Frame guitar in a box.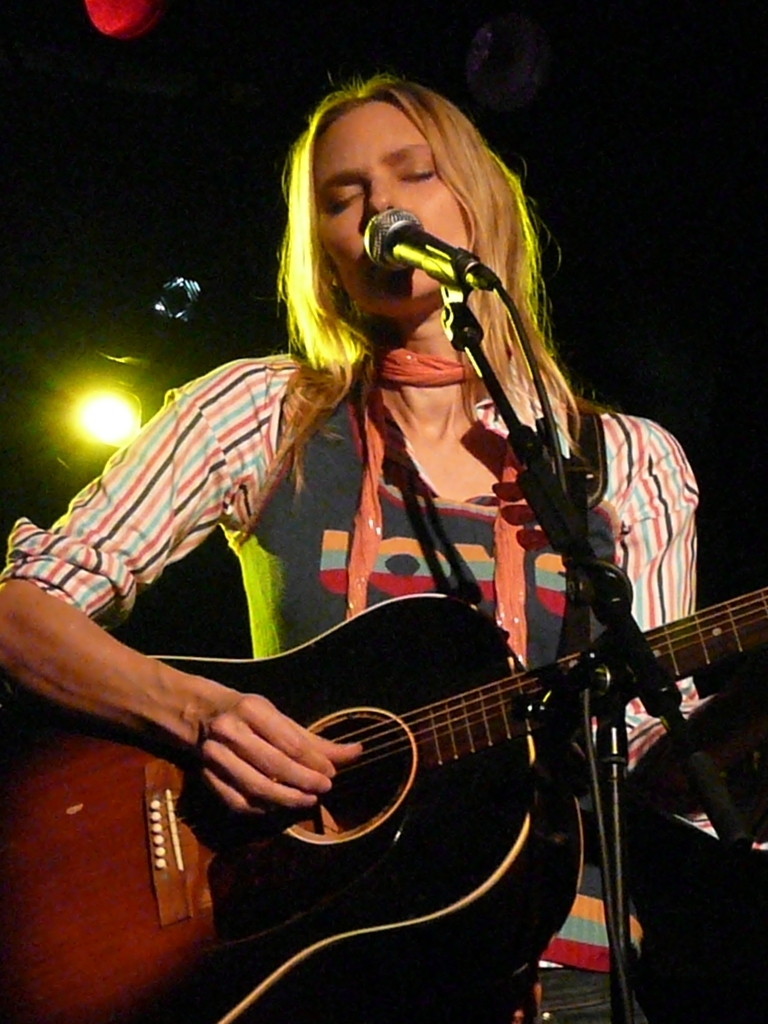
(0, 583, 767, 1023).
